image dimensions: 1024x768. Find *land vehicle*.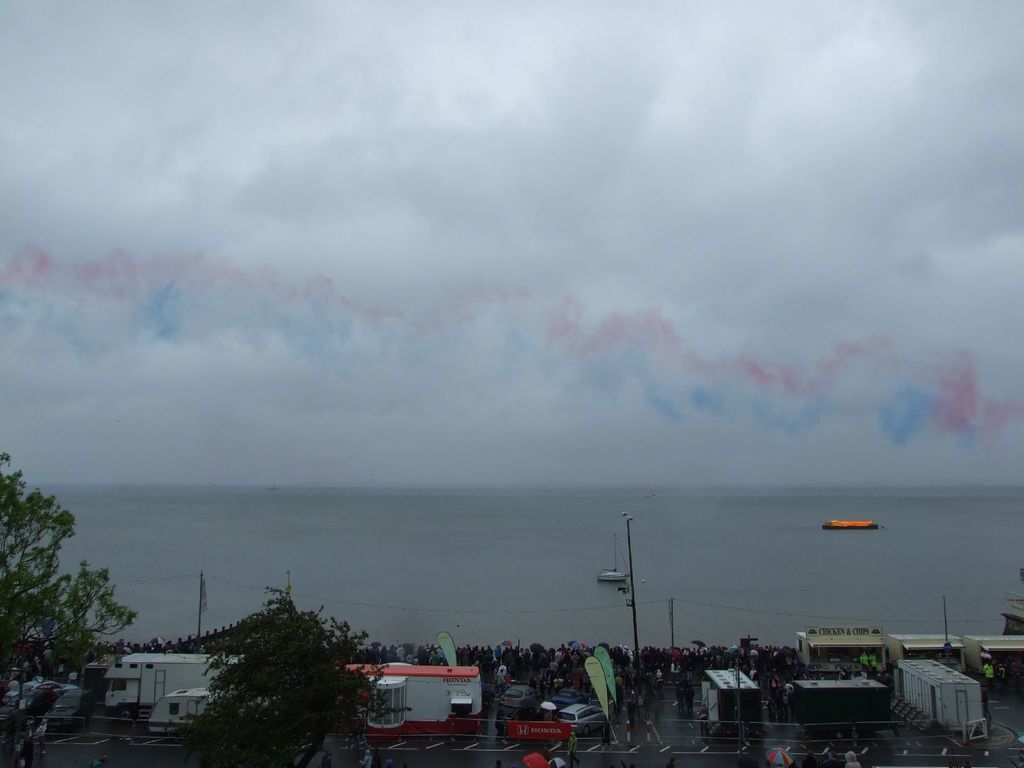
[561,701,604,735].
